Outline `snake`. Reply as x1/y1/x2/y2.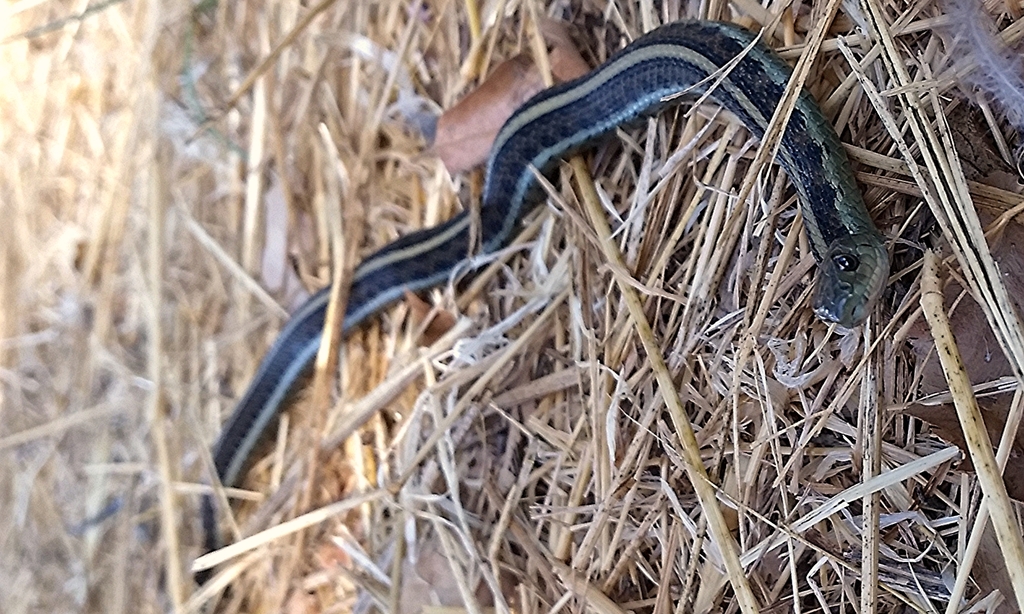
191/22/887/588.
